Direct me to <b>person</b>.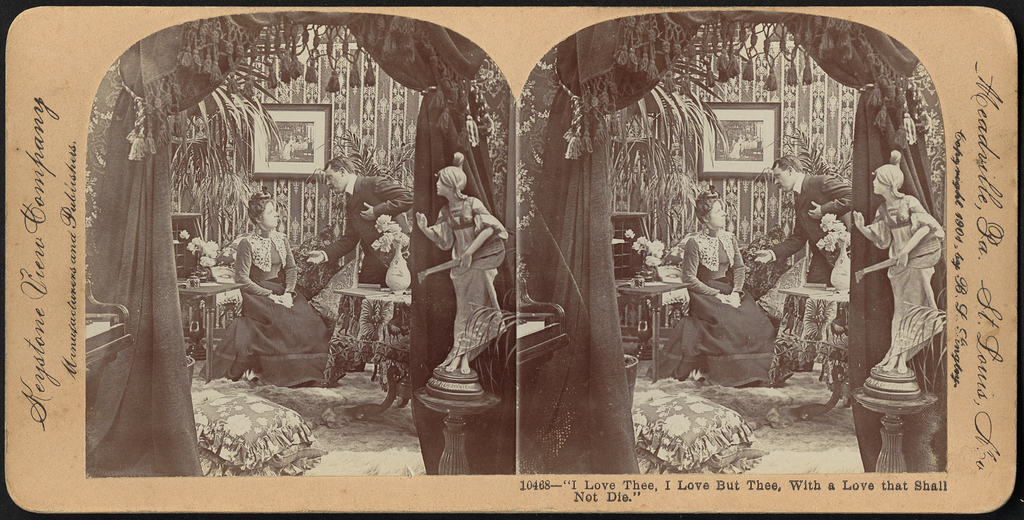
Direction: <region>415, 163, 510, 375</region>.
